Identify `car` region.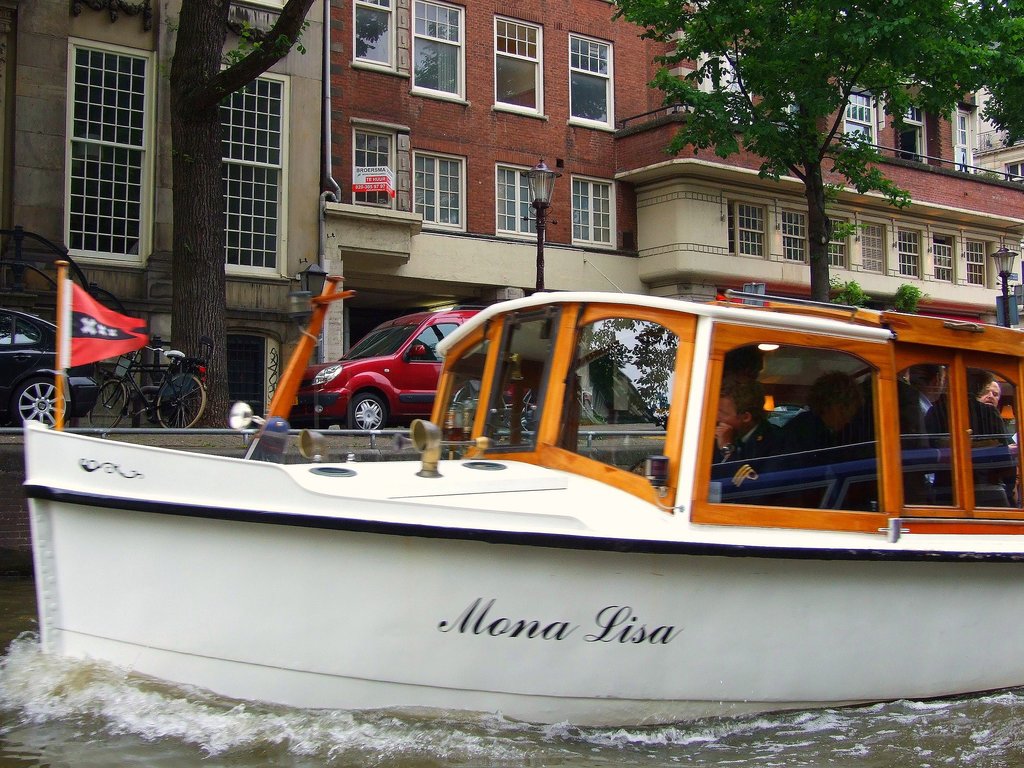
Region: left=0, top=307, right=103, bottom=424.
